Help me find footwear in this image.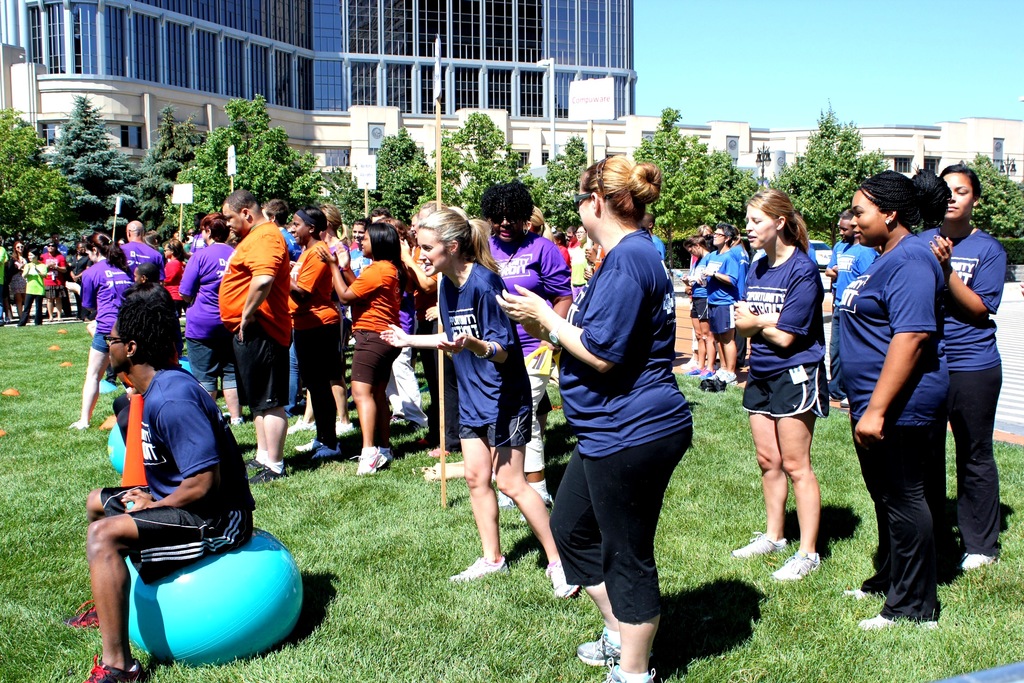
Found it: <box>33,318,45,324</box>.
